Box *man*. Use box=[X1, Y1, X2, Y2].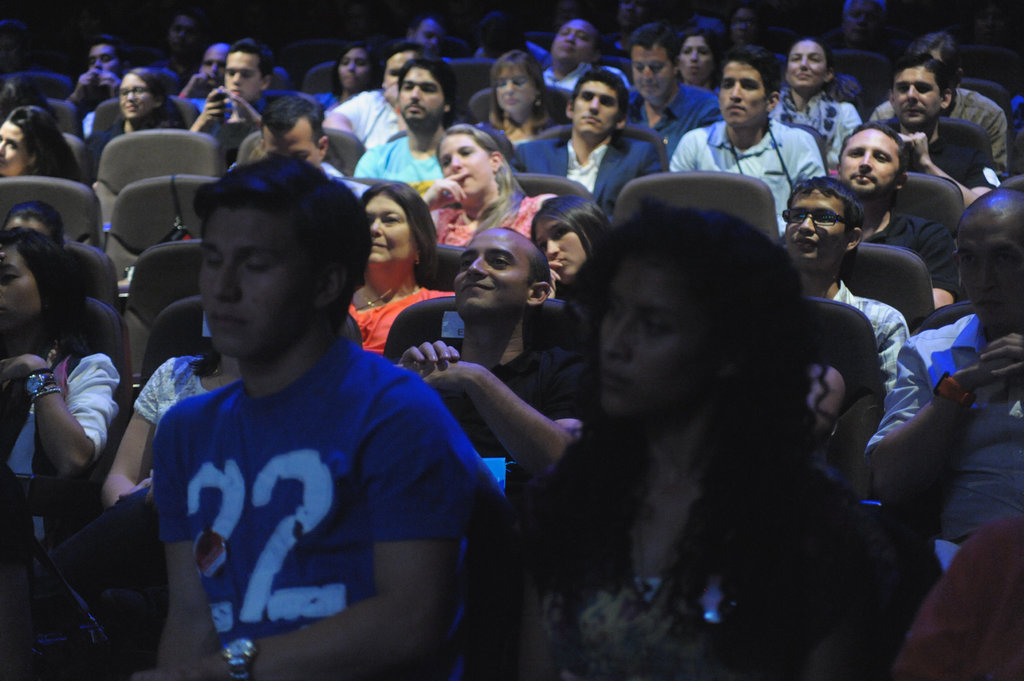
box=[858, 38, 1011, 184].
